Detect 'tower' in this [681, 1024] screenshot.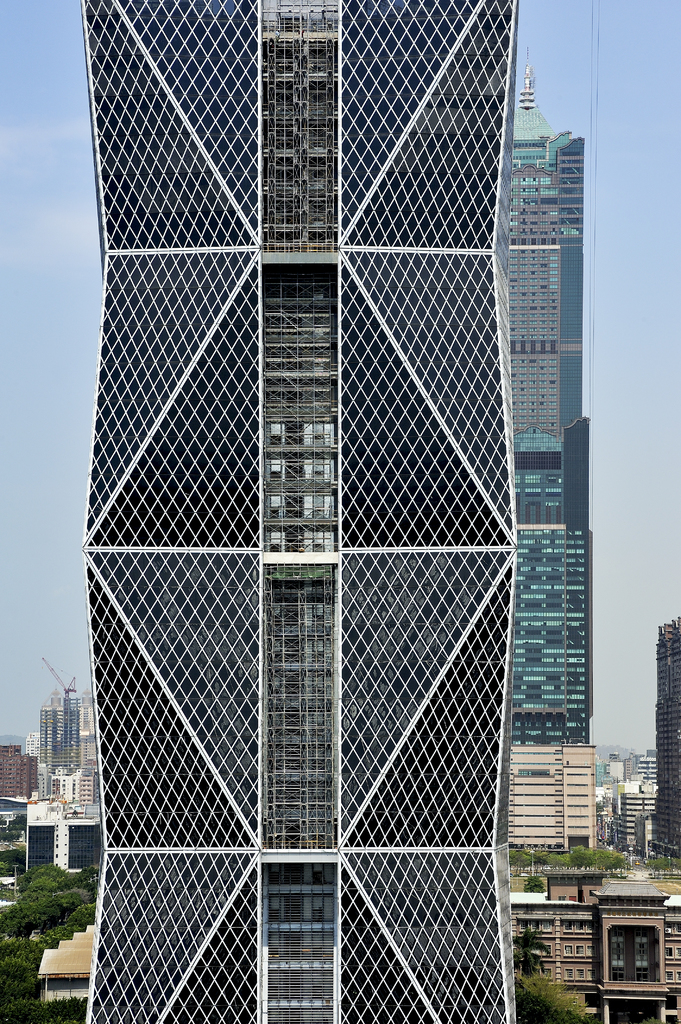
Detection: (462, 12, 618, 875).
